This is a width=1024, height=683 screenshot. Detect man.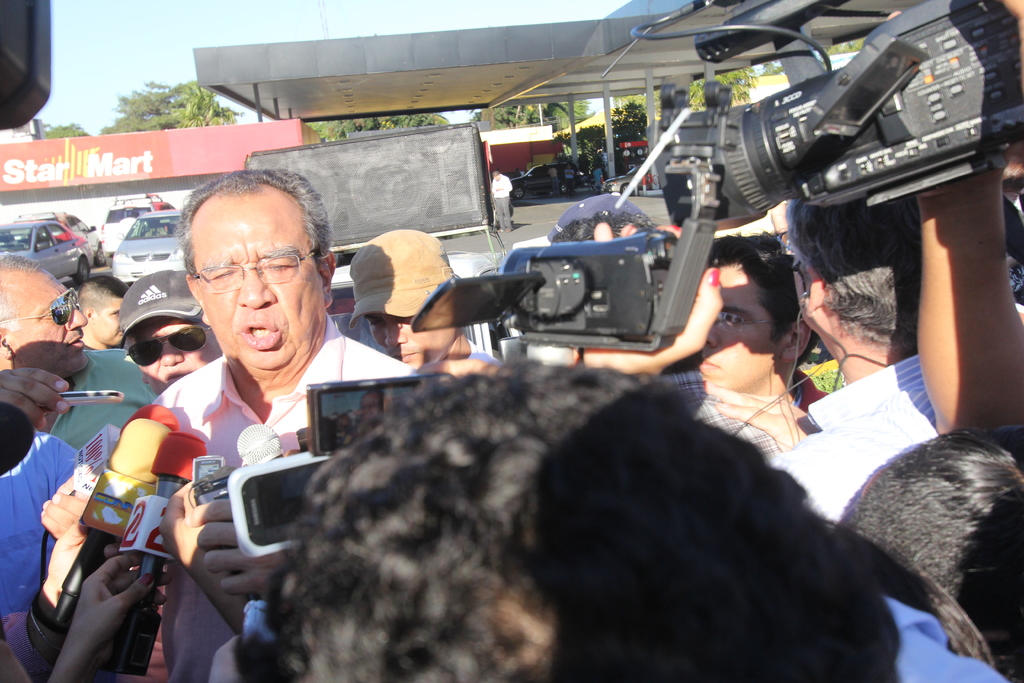
region(696, 238, 831, 445).
